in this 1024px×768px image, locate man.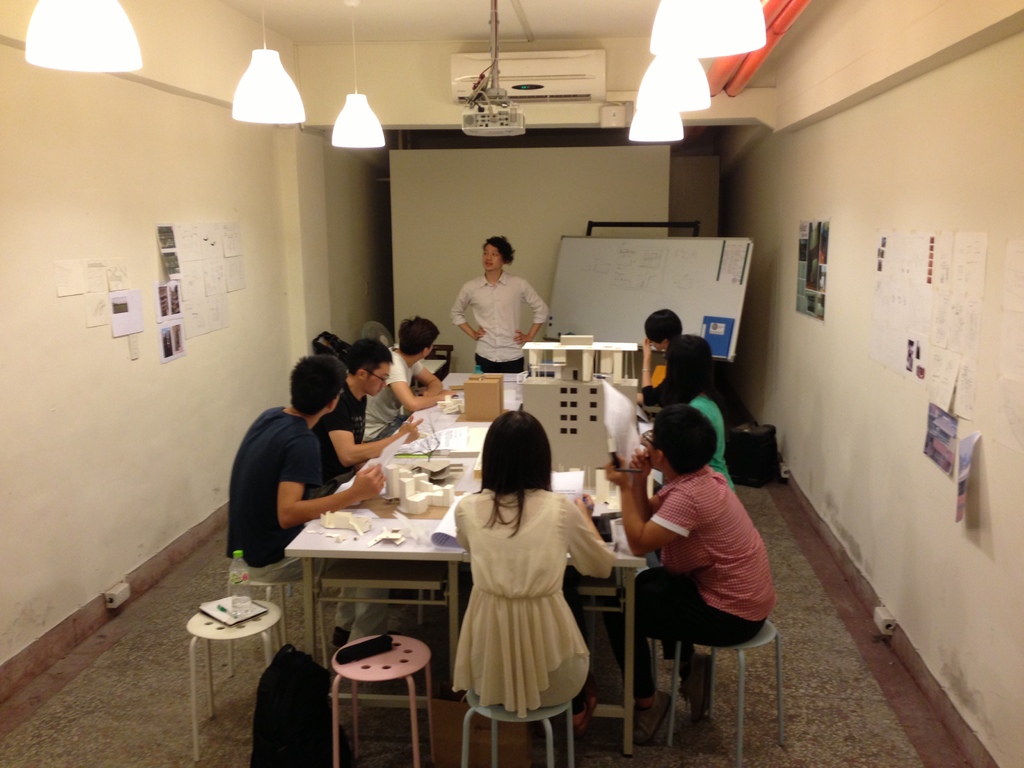
Bounding box: [left=323, top=329, right=425, bottom=489].
